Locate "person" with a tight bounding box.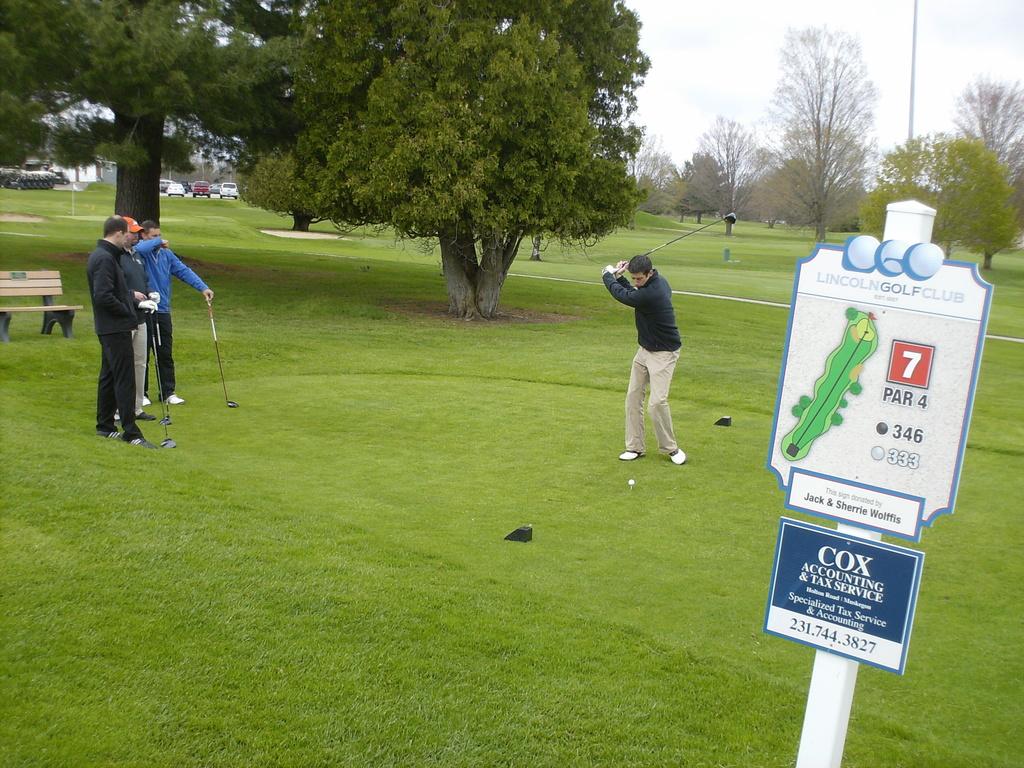
118, 214, 163, 422.
